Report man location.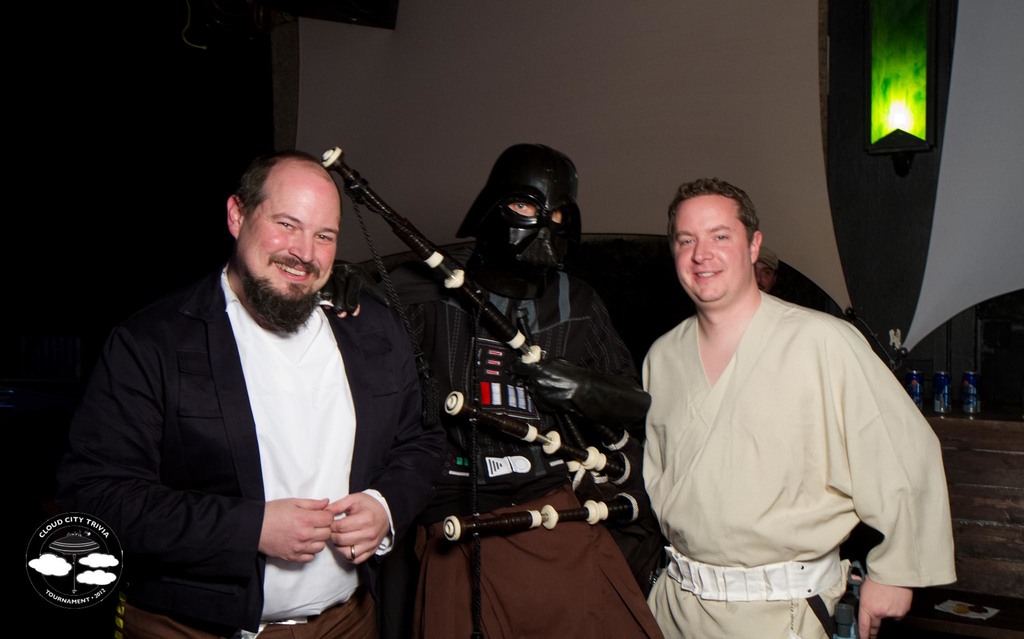
Report: x1=642, y1=174, x2=967, y2=638.
